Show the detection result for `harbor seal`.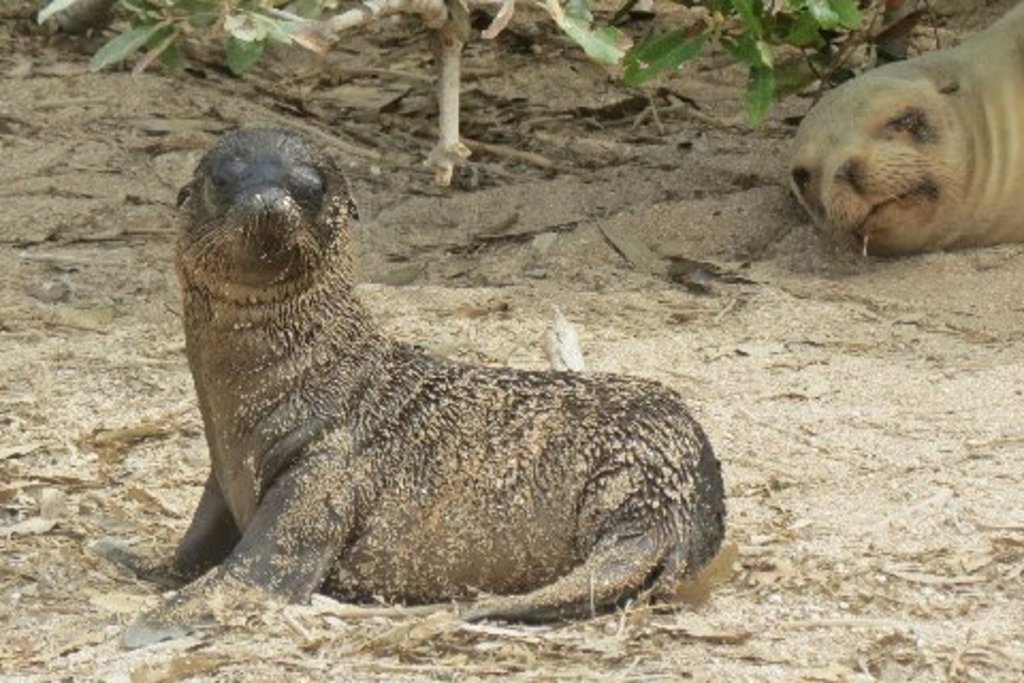
region(781, 0, 1022, 260).
